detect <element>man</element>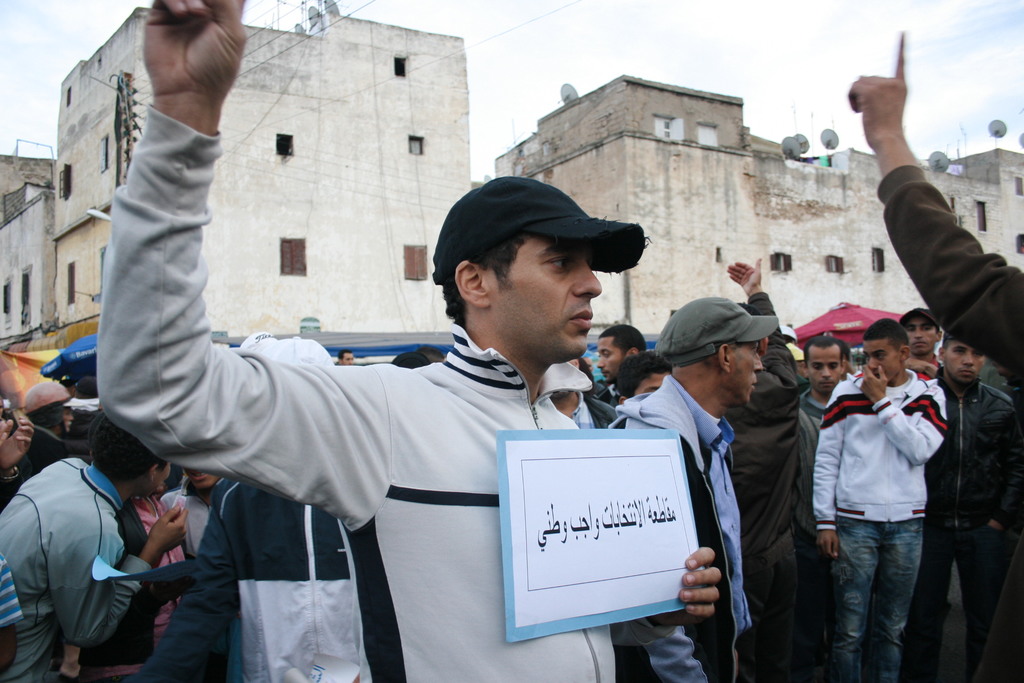
bbox(0, 420, 187, 682)
